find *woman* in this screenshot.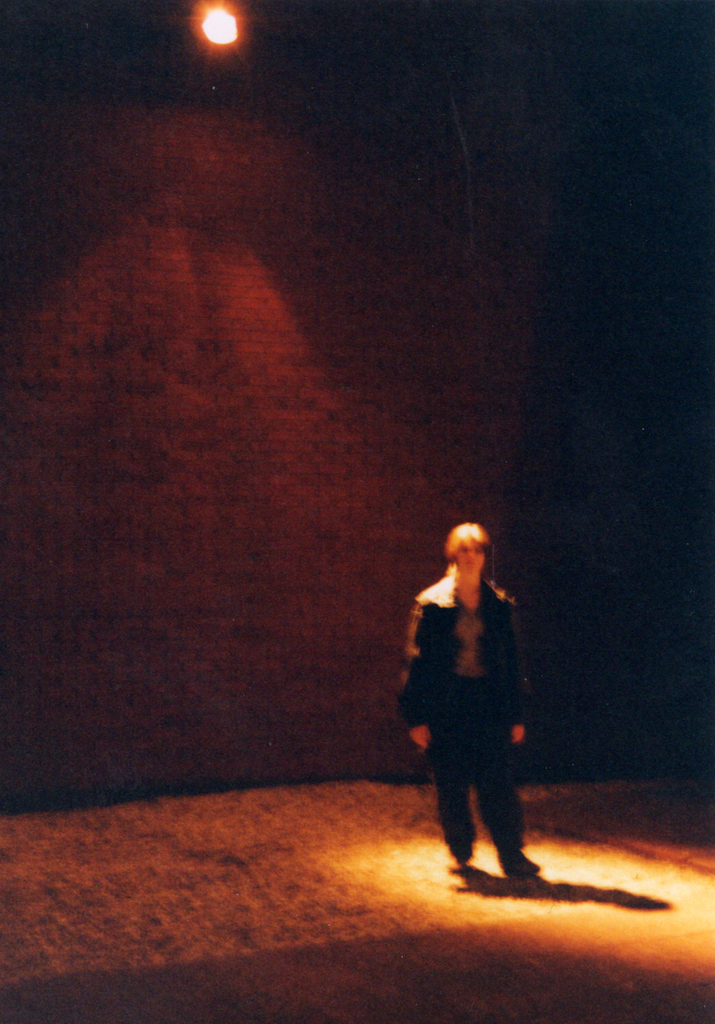
The bounding box for *woman* is left=386, top=509, right=558, bottom=877.
